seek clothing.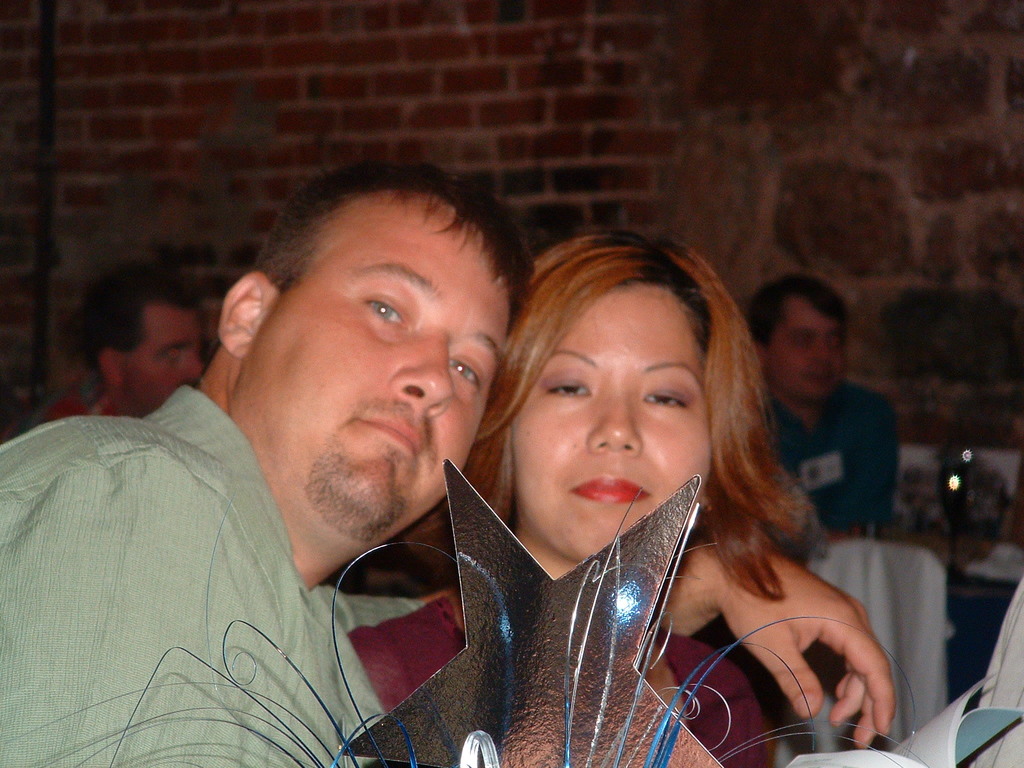
14:335:559:754.
